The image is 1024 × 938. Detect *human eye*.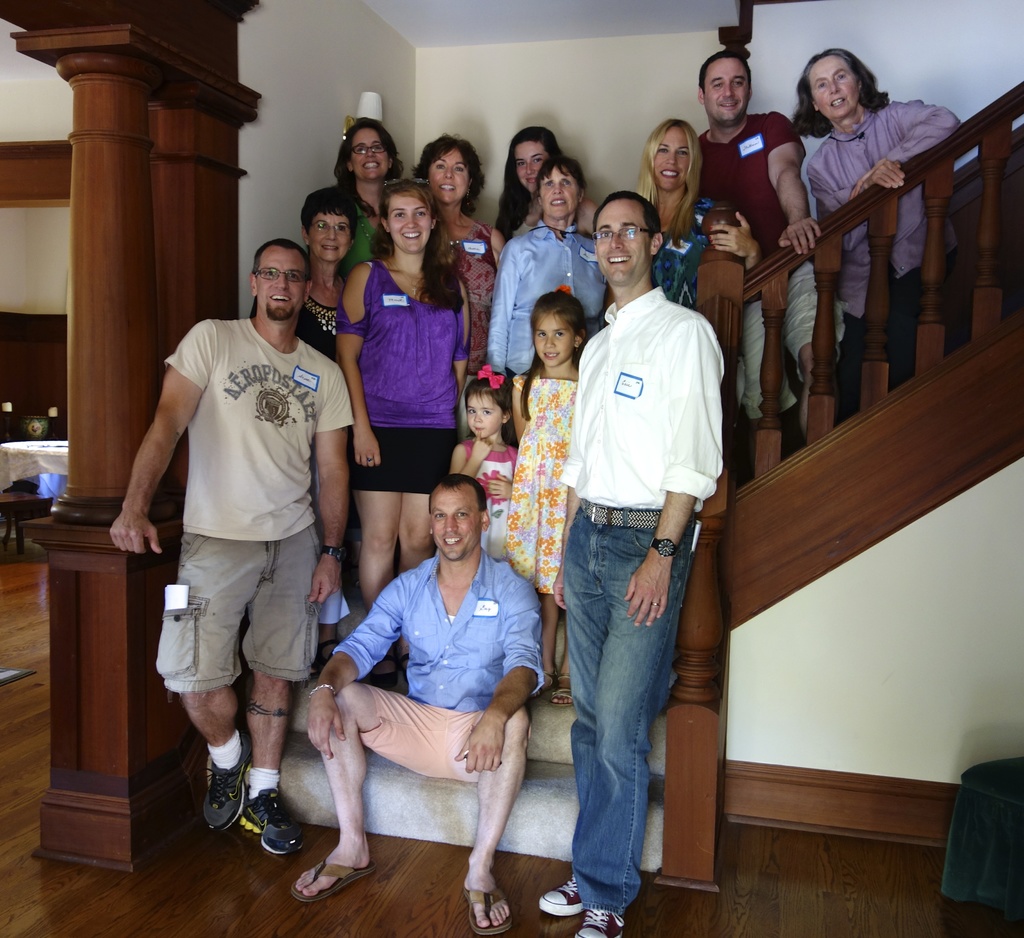
Detection: l=553, t=327, r=568, b=340.
